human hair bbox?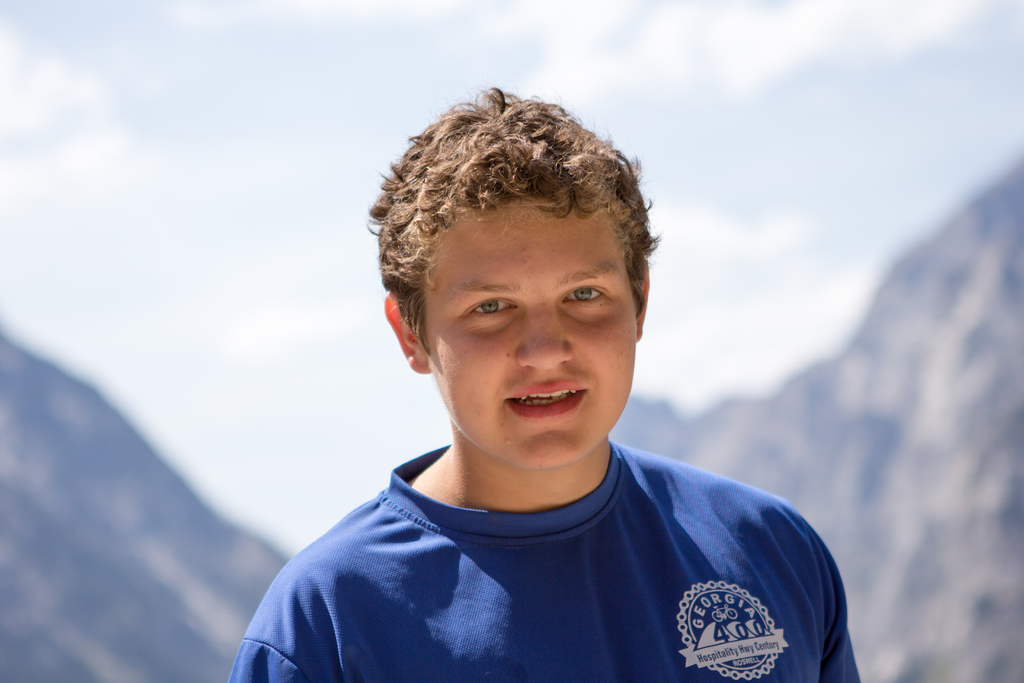
(369,84,644,399)
